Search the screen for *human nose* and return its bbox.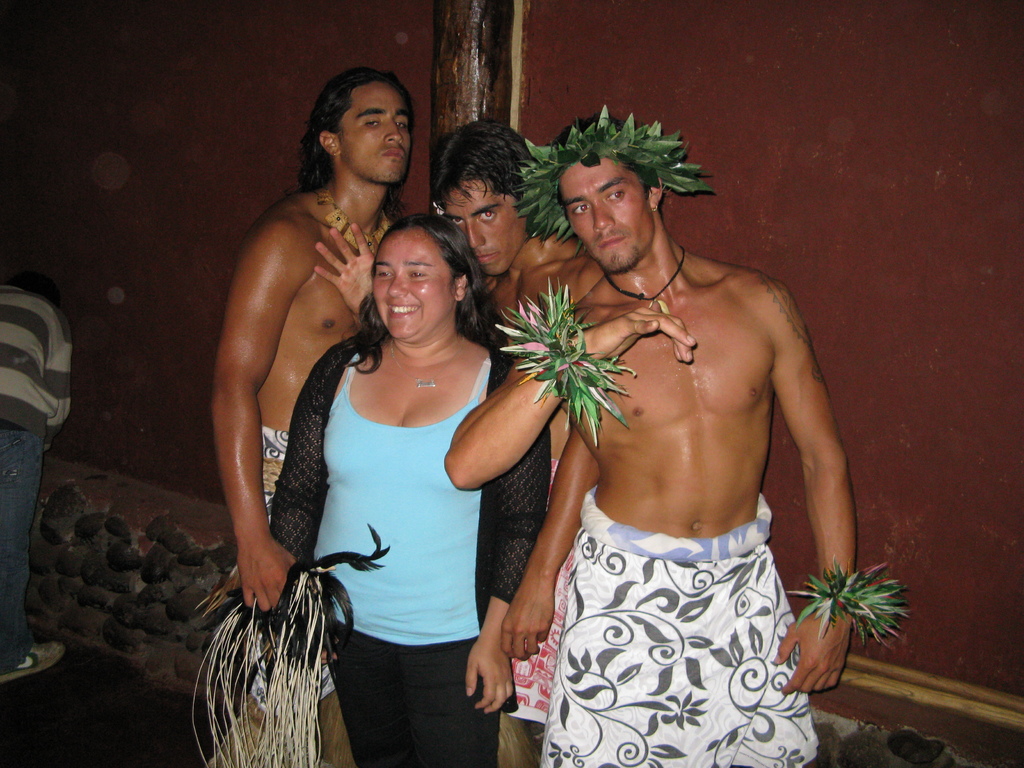
Found: [left=465, top=220, right=486, bottom=246].
